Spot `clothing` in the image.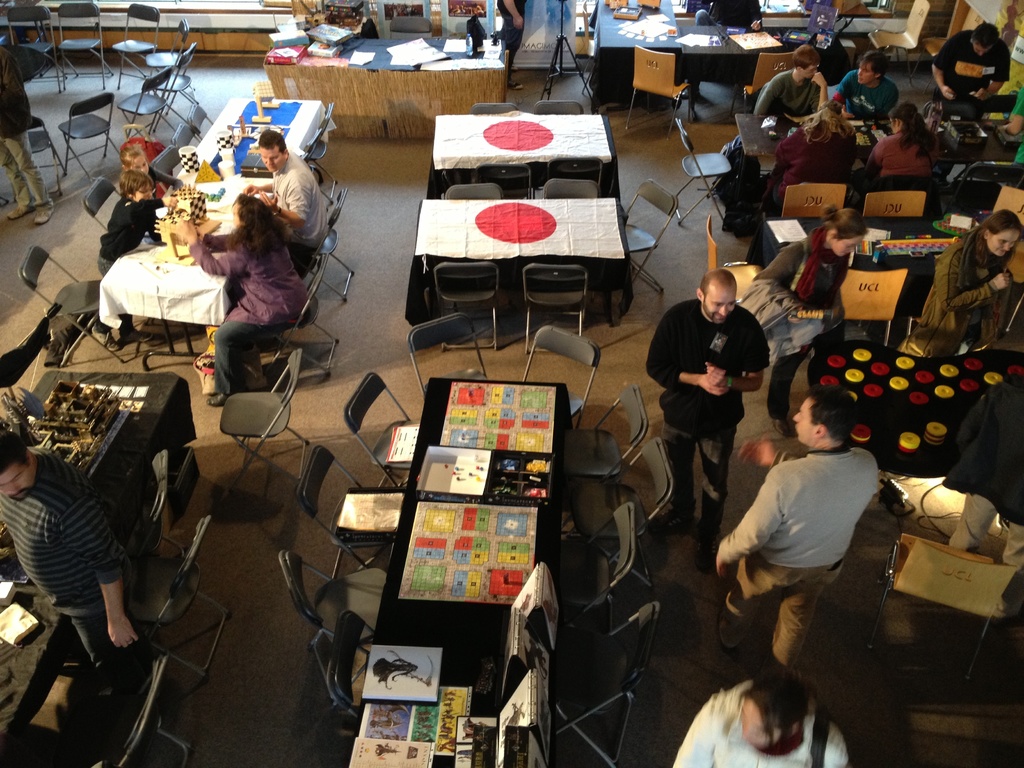
`clothing` found at <bbox>727, 409, 904, 689</bbox>.
